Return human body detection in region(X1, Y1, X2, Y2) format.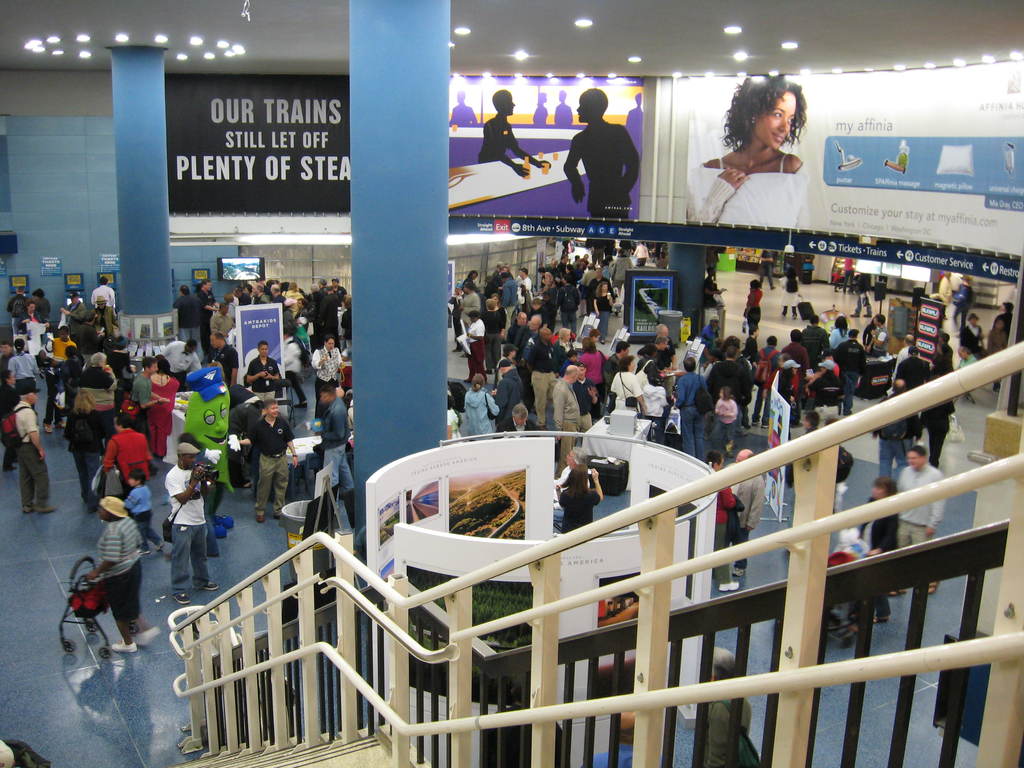
region(626, 108, 647, 146).
